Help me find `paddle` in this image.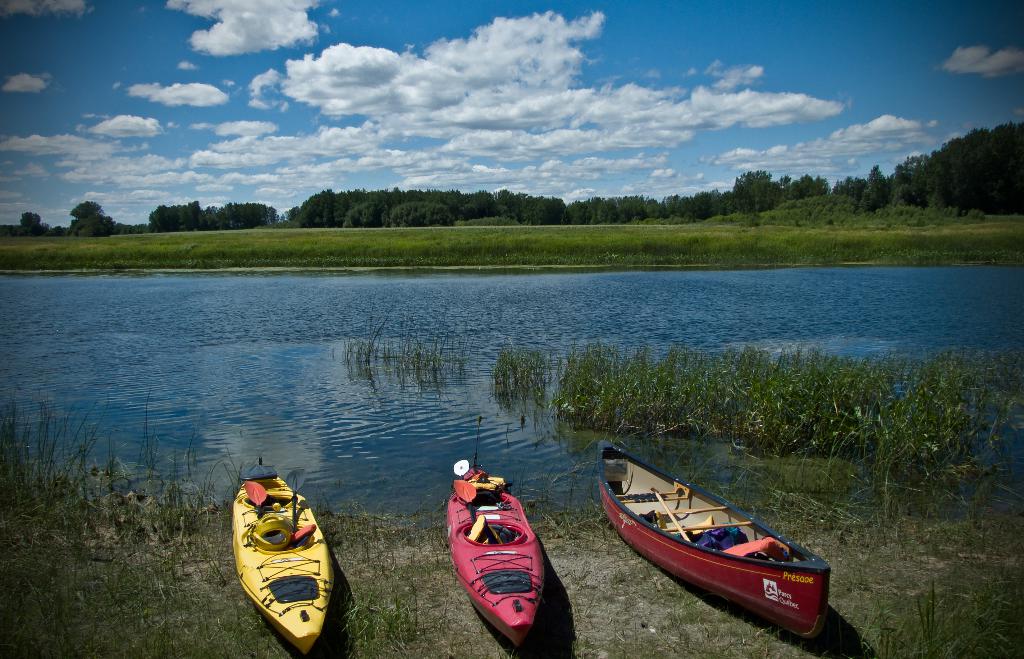
Found it: 652 485 694 542.
